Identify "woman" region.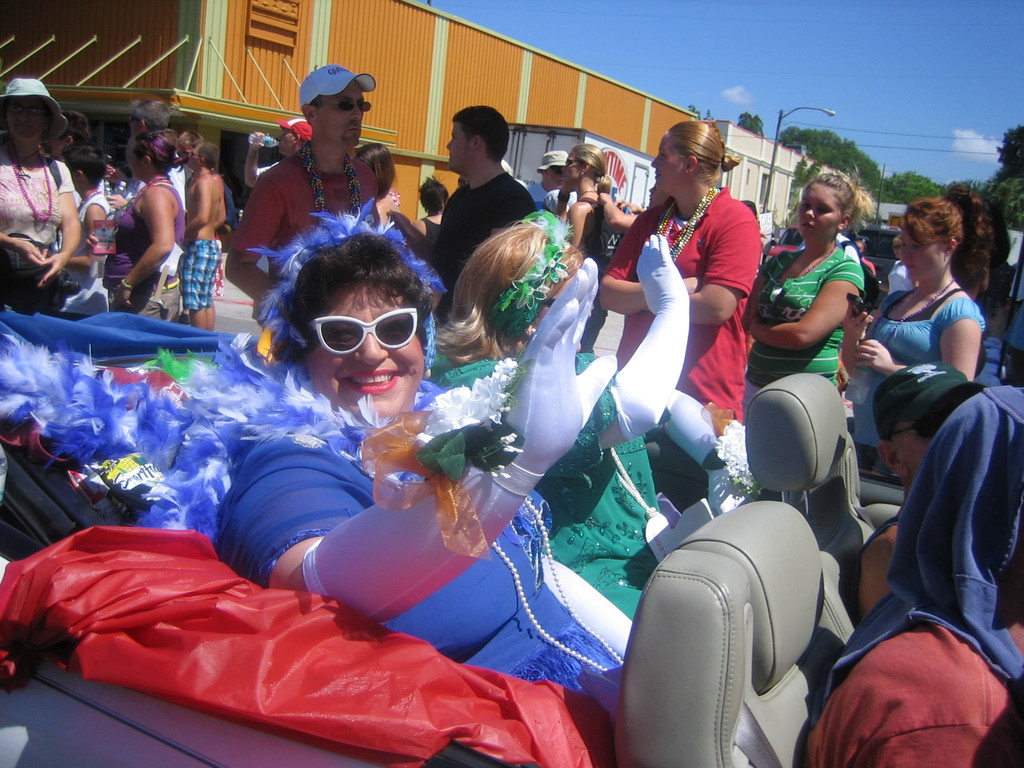
Region: rect(99, 132, 192, 327).
